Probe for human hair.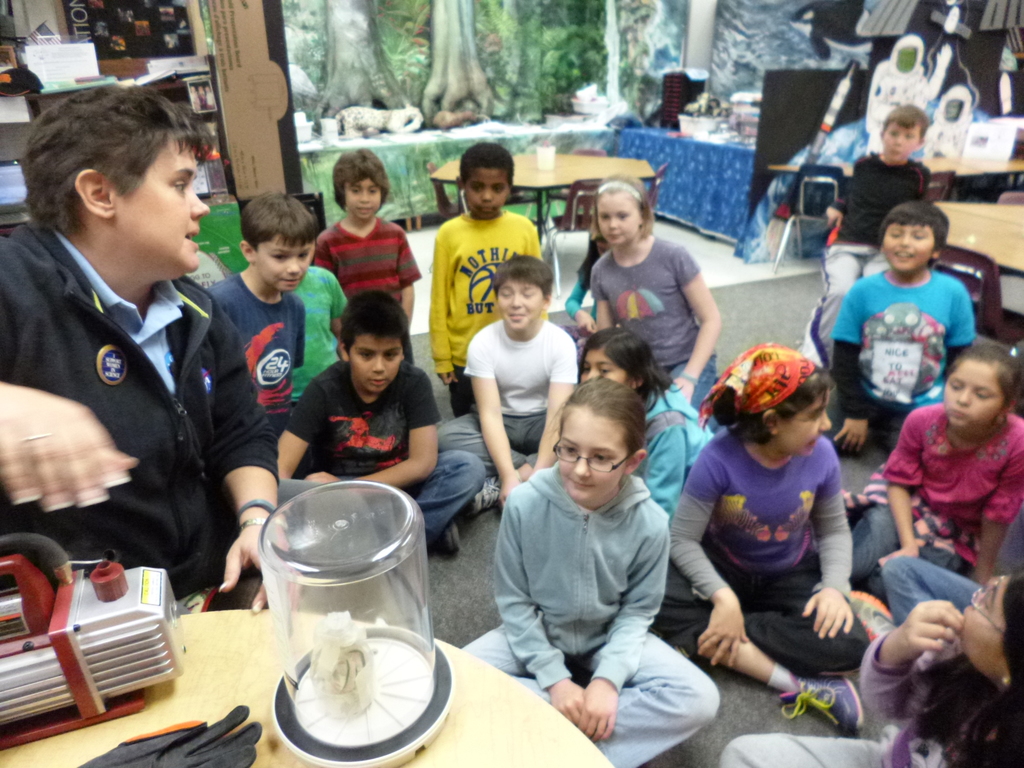
Probe result: 561,379,643,457.
